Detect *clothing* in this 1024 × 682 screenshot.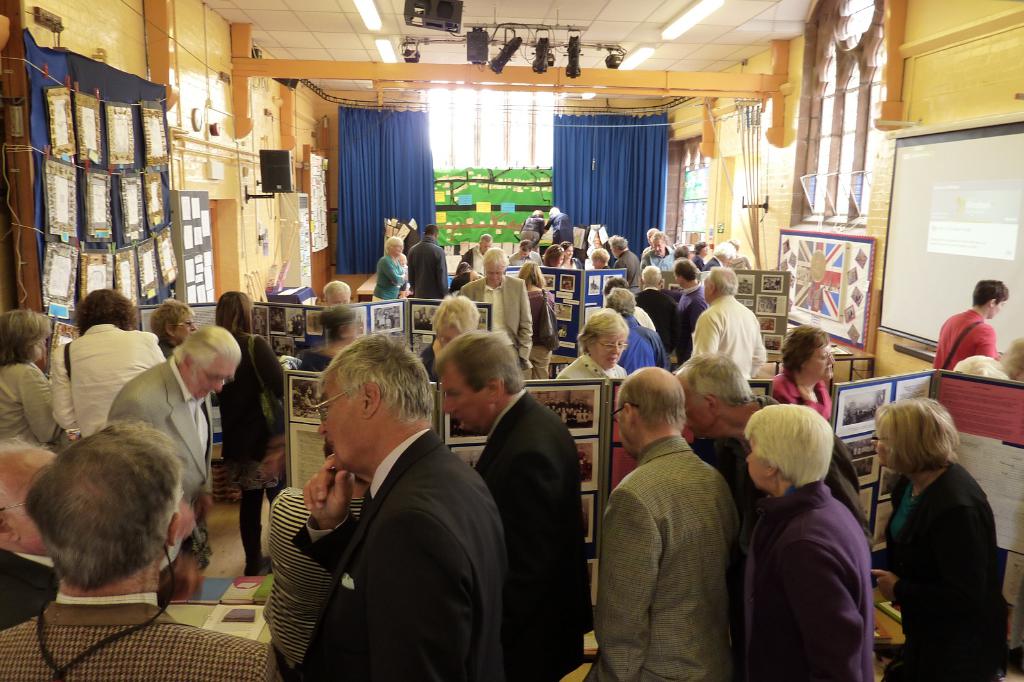
Detection: x1=298, y1=349, x2=336, y2=373.
